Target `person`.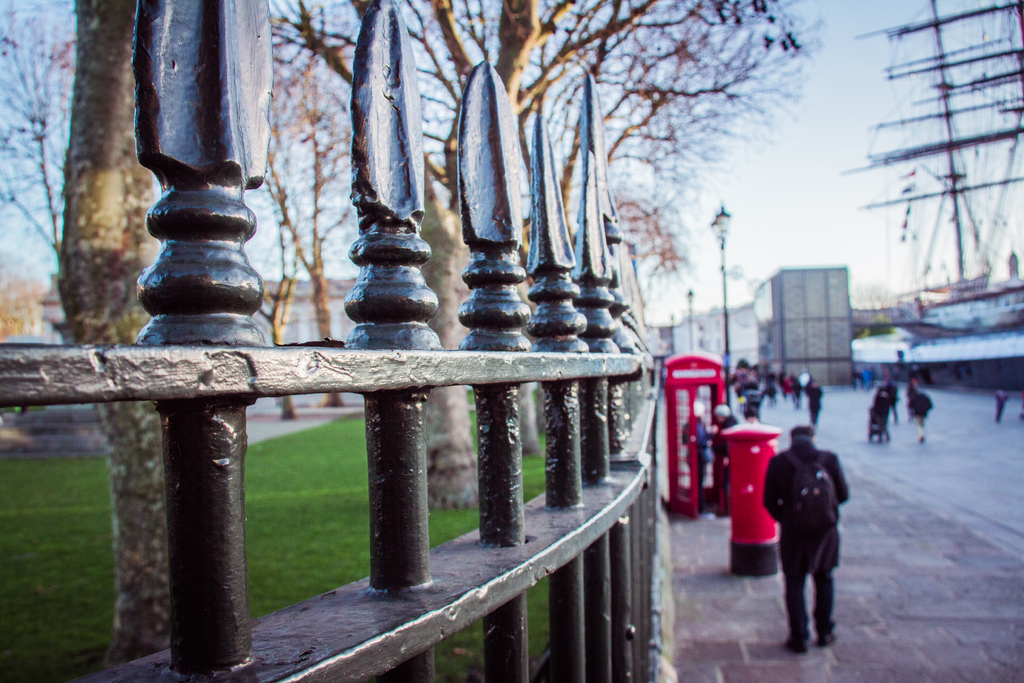
Target region: bbox(772, 414, 856, 660).
